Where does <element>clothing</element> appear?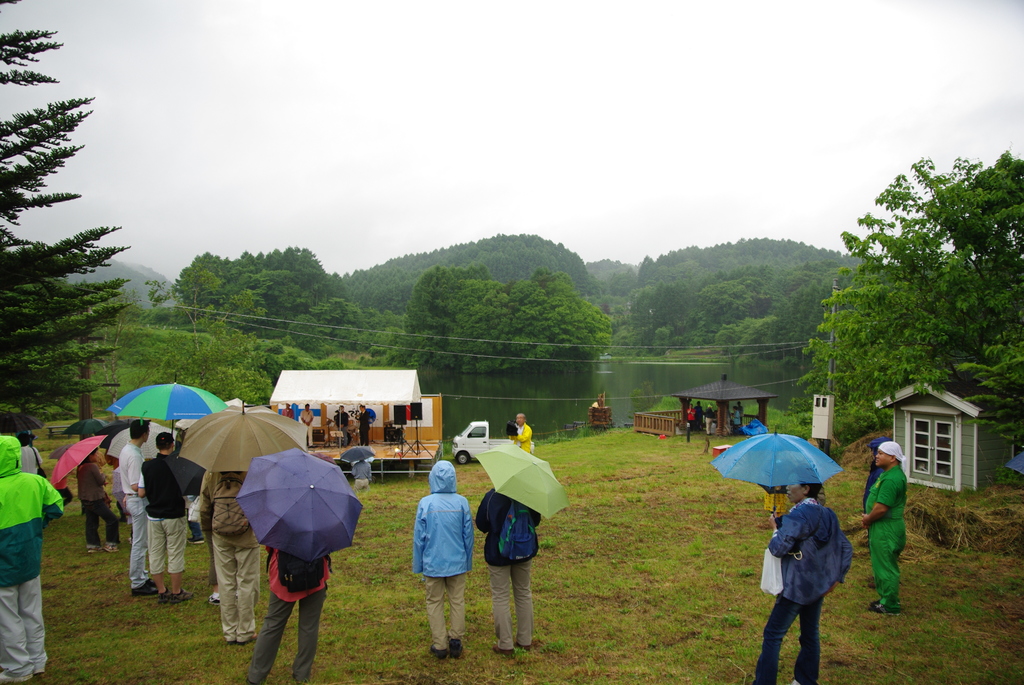
Appears at 138:452:189:579.
